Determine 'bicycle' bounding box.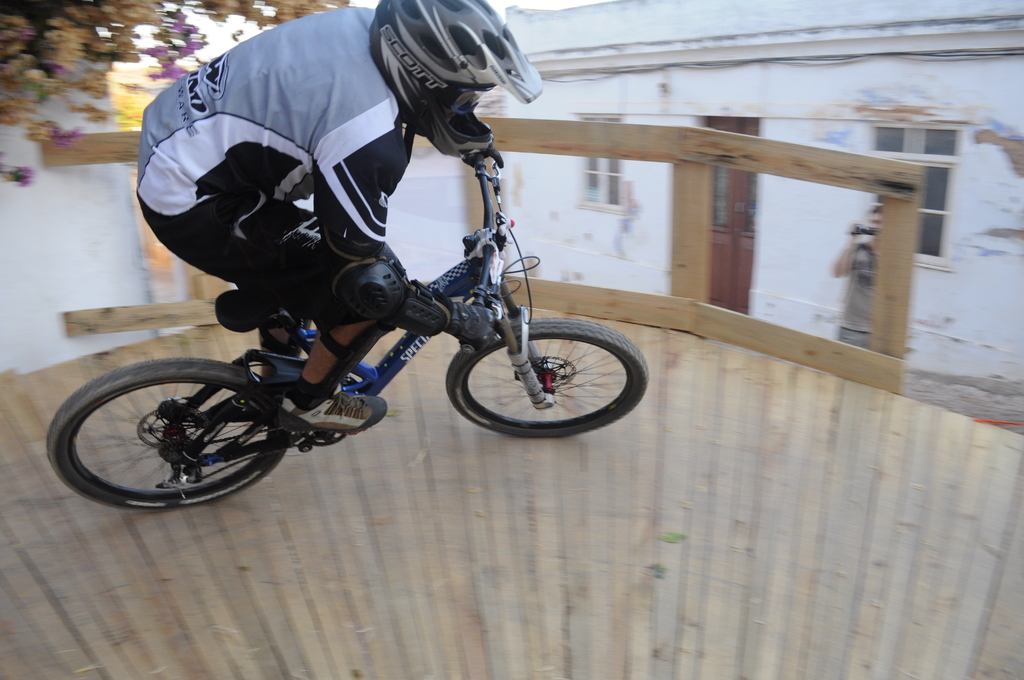
Determined: [55, 158, 661, 496].
